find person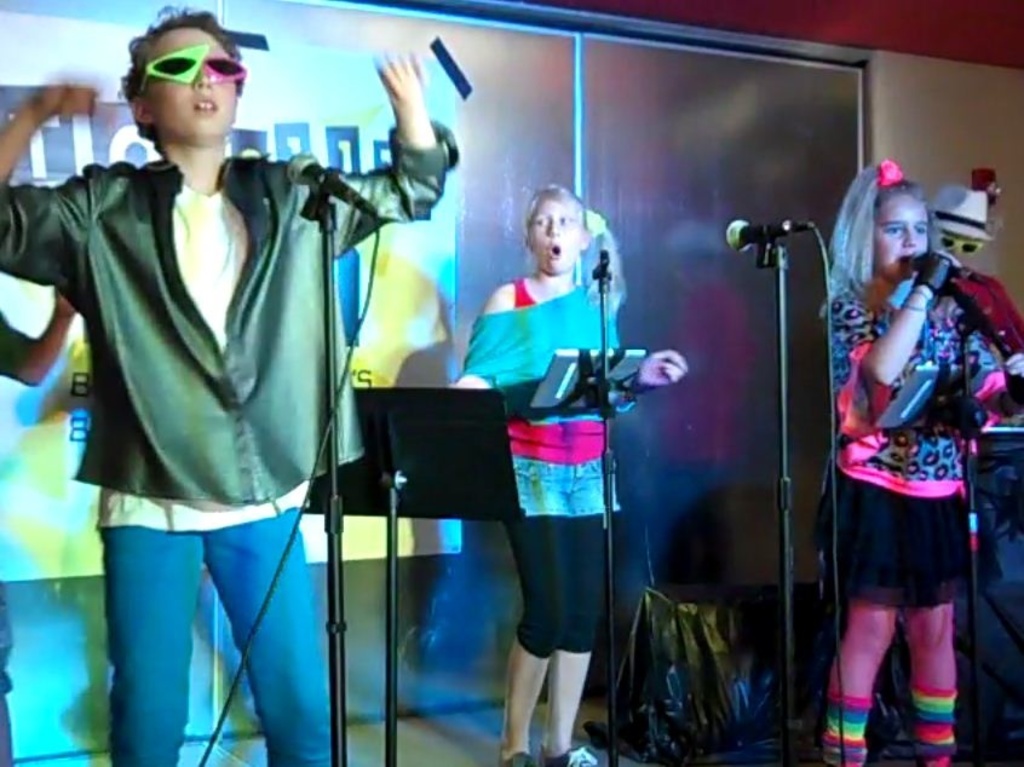
bbox=[0, 5, 447, 766]
